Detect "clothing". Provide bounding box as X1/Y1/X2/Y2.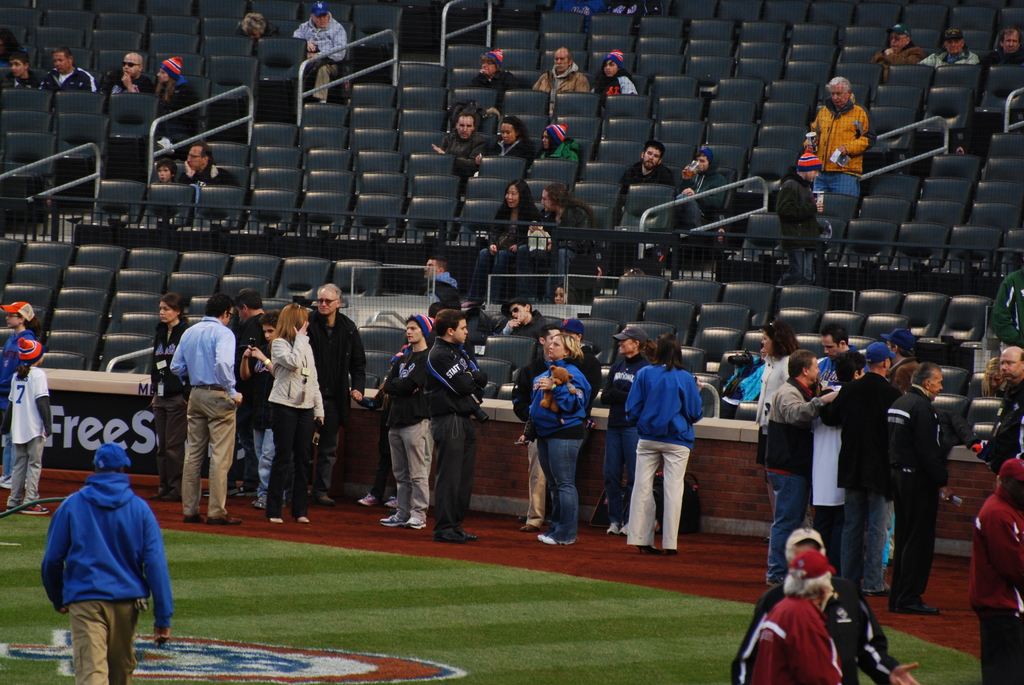
6/362/53/505.
